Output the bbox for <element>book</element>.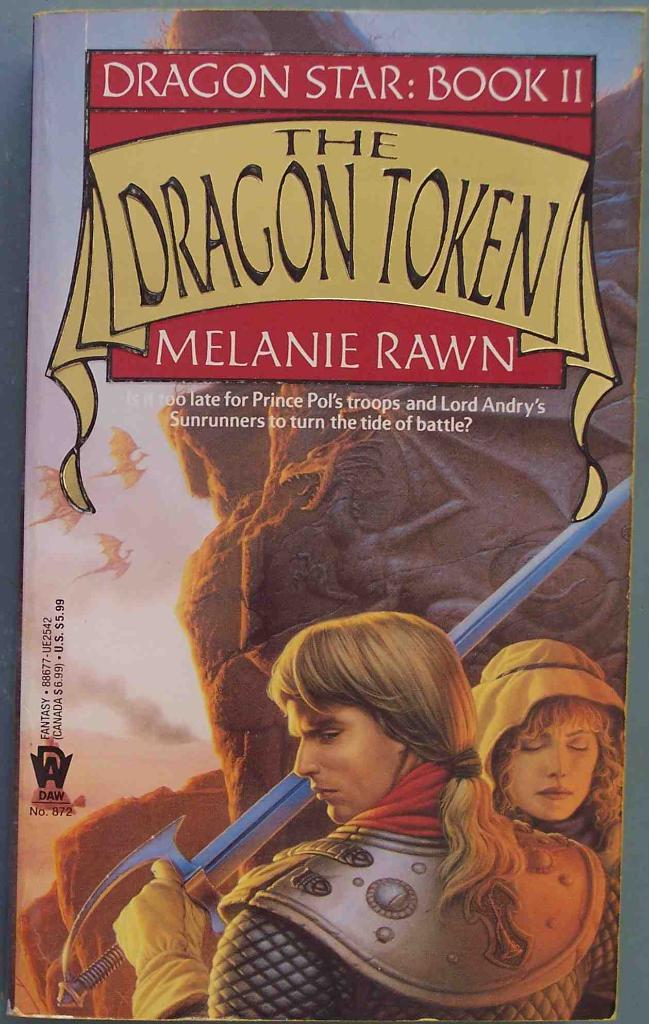
crop(8, 35, 616, 918).
